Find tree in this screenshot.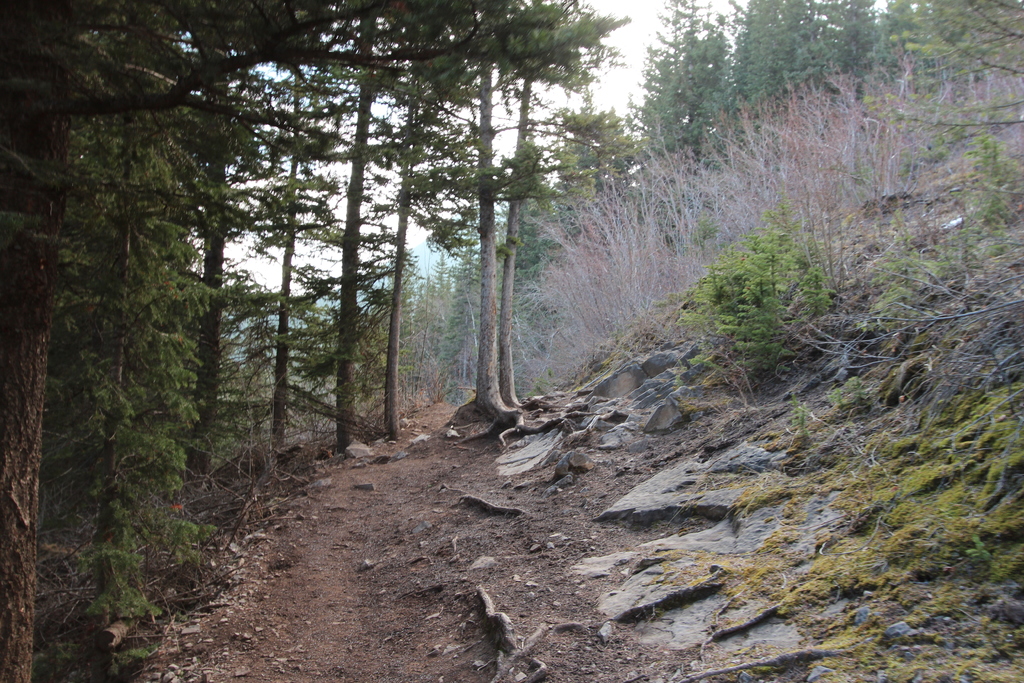
The bounding box for tree is <region>551, 89, 660, 265</region>.
